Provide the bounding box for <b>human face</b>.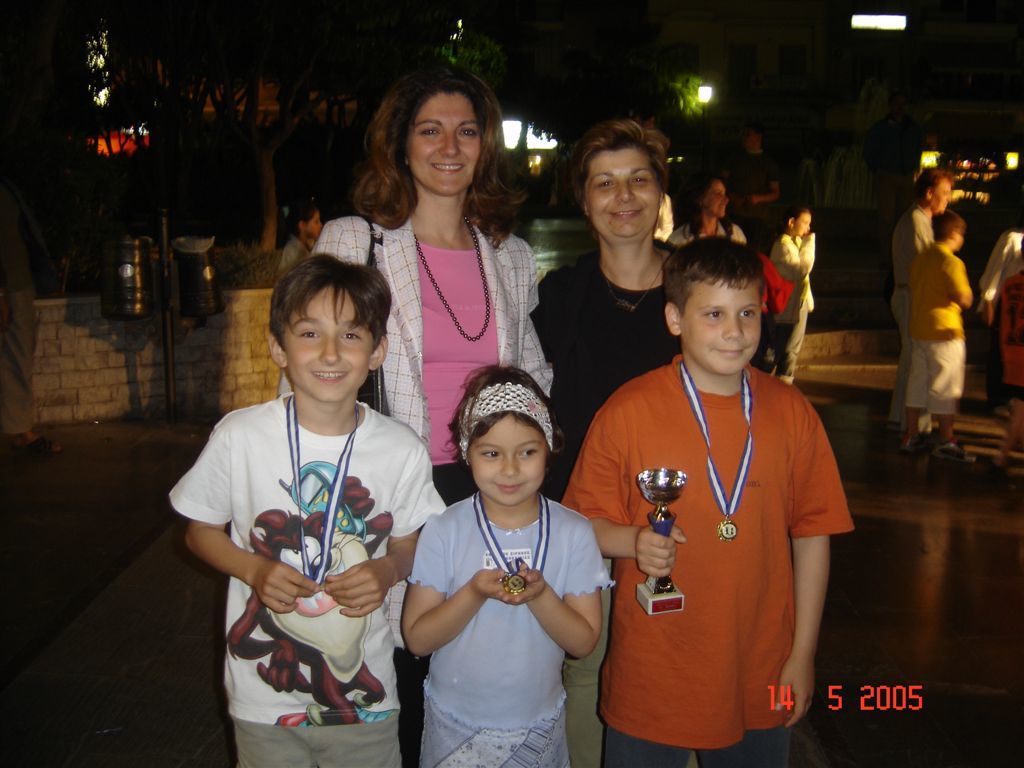
left=684, top=281, right=758, bottom=374.
